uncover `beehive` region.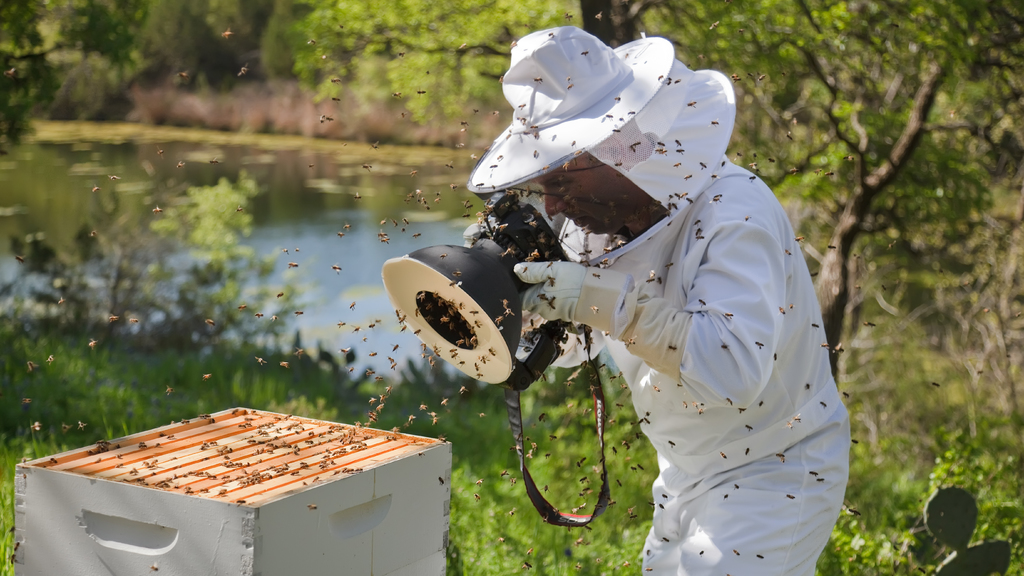
Uncovered: l=14, t=403, r=453, b=575.
